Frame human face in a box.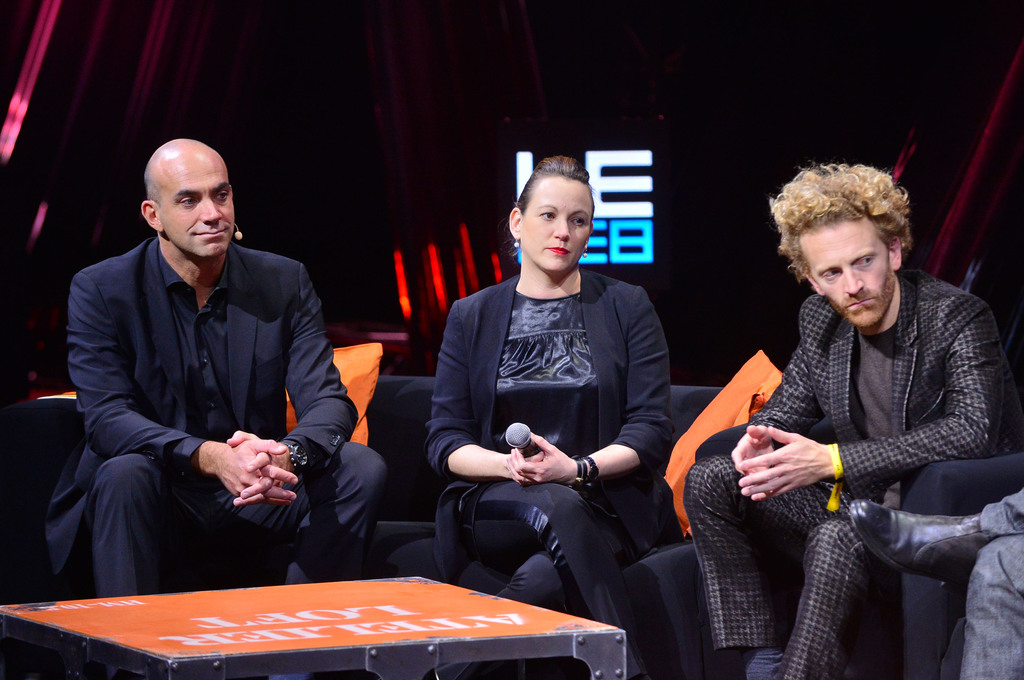
box=[521, 174, 591, 270].
